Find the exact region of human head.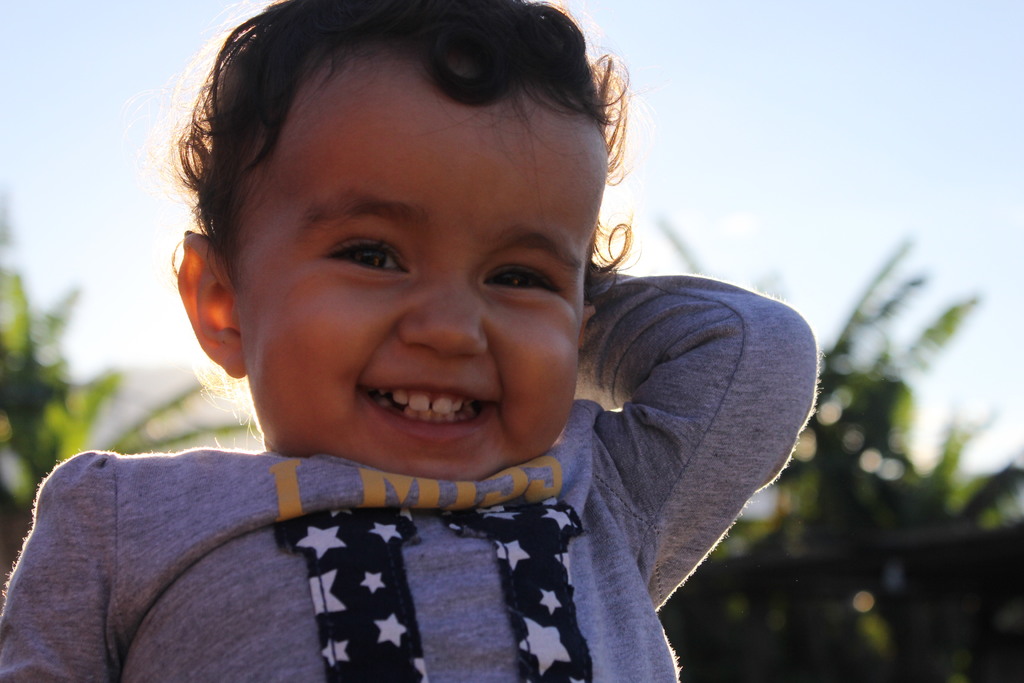
Exact region: [166, 0, 629, 464].
